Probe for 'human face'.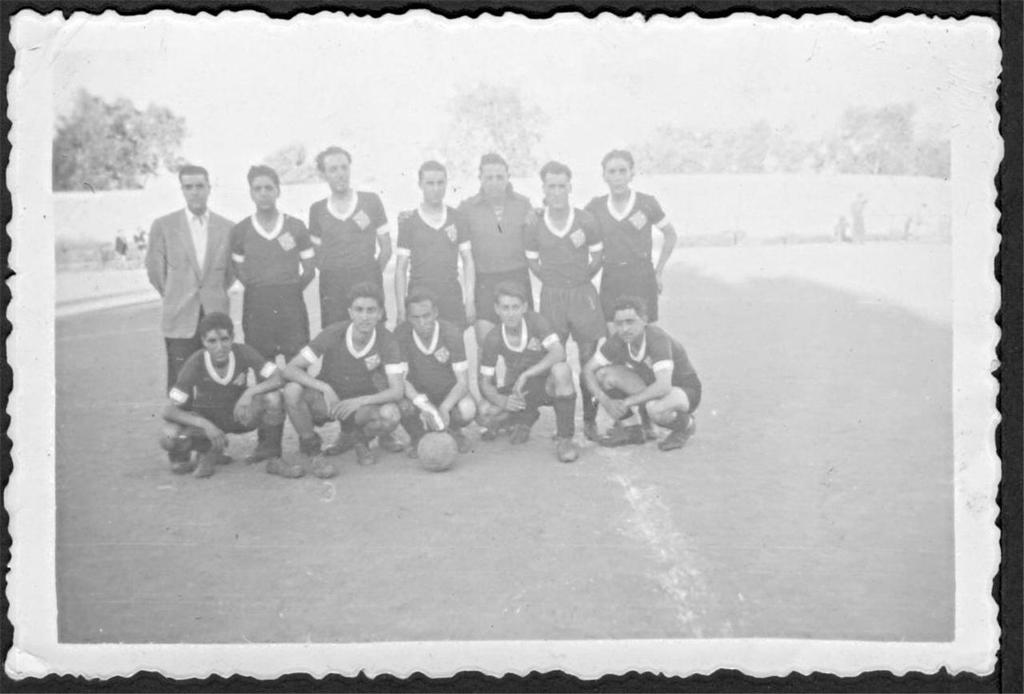
Probe result: box(350, 298, 380, 335).
